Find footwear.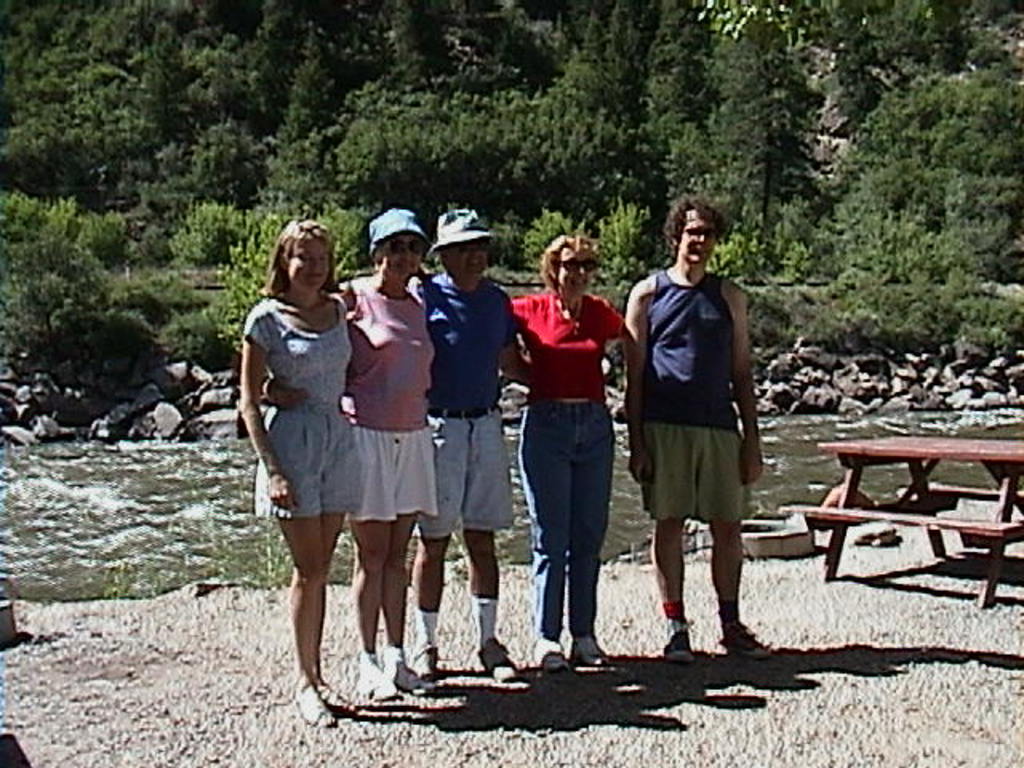
(317, 680, 370, 722).
